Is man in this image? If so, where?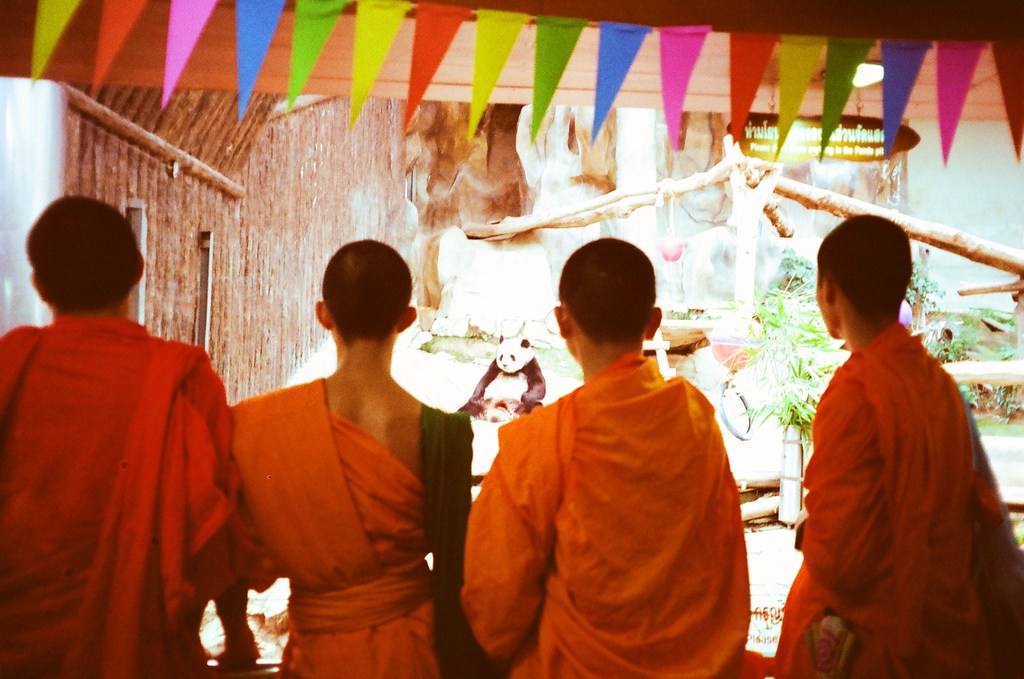
Yes, at (x1=454, y1=237, x2=747, y2=678).
